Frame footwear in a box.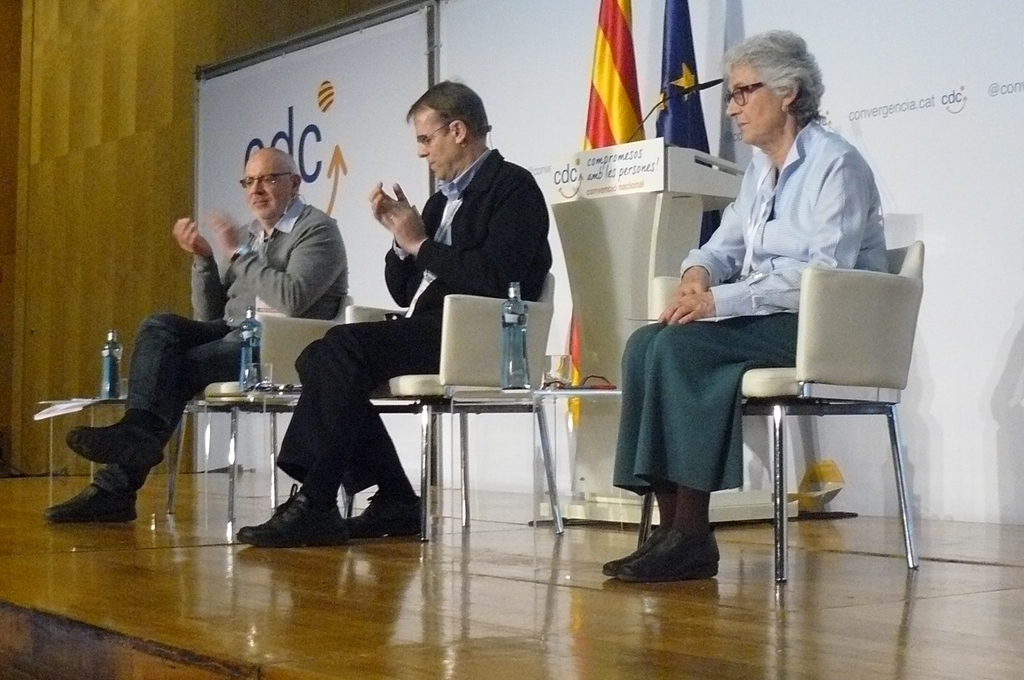
x1=596 y1=519 x2=683 y2=576.
